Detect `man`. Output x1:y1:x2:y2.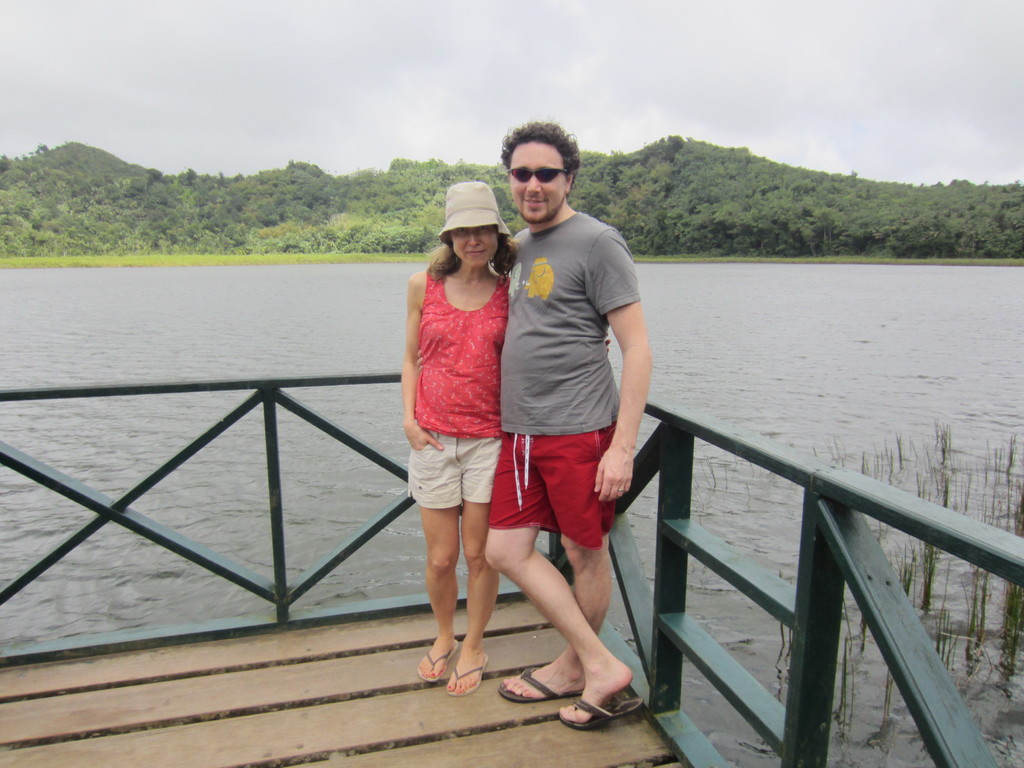
489:117:653:734.
